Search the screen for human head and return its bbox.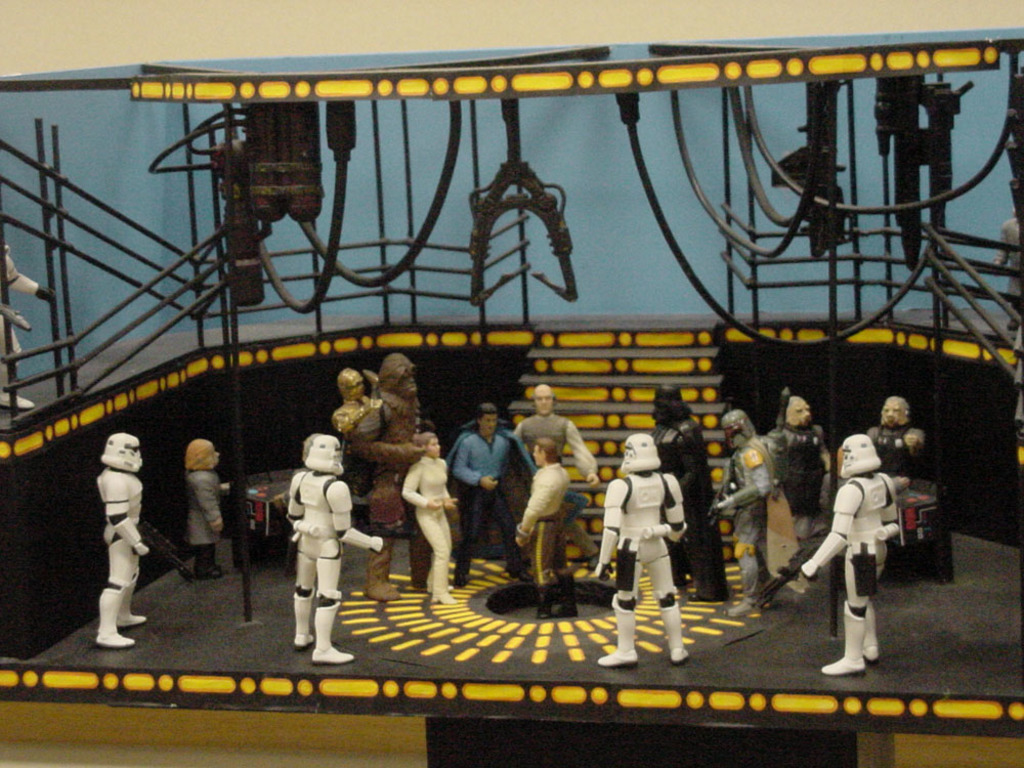
Found: box(415, 433, 442, 460).
